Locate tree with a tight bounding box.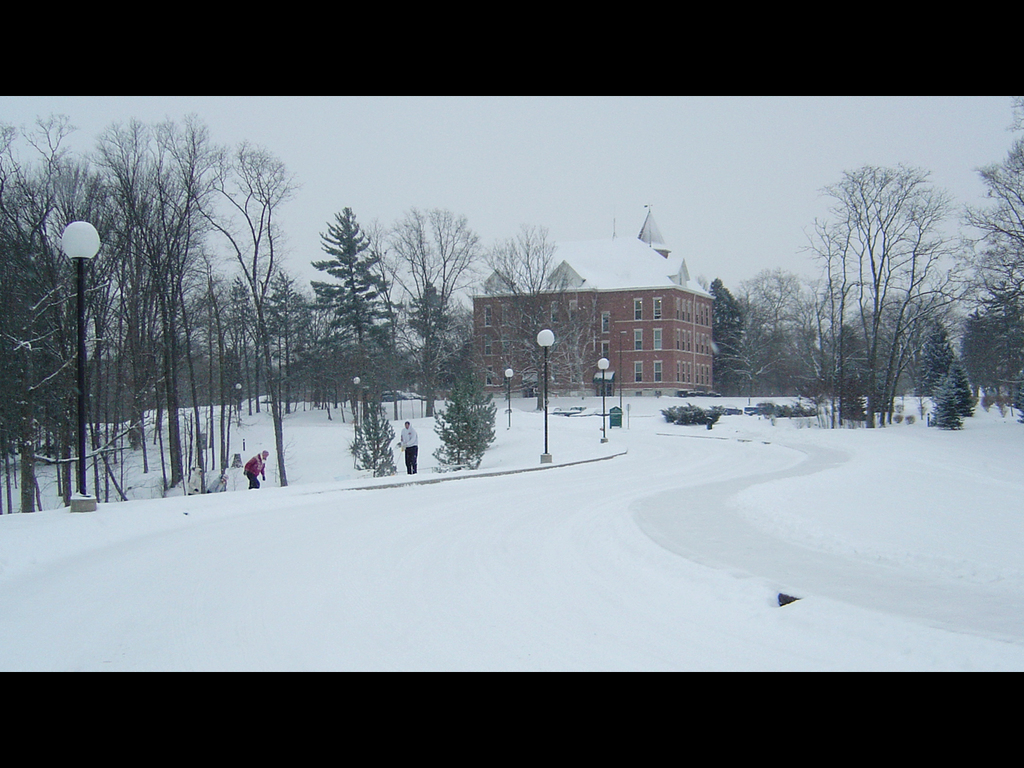
(x1=486, y1=218, x2=570, y2=414).
